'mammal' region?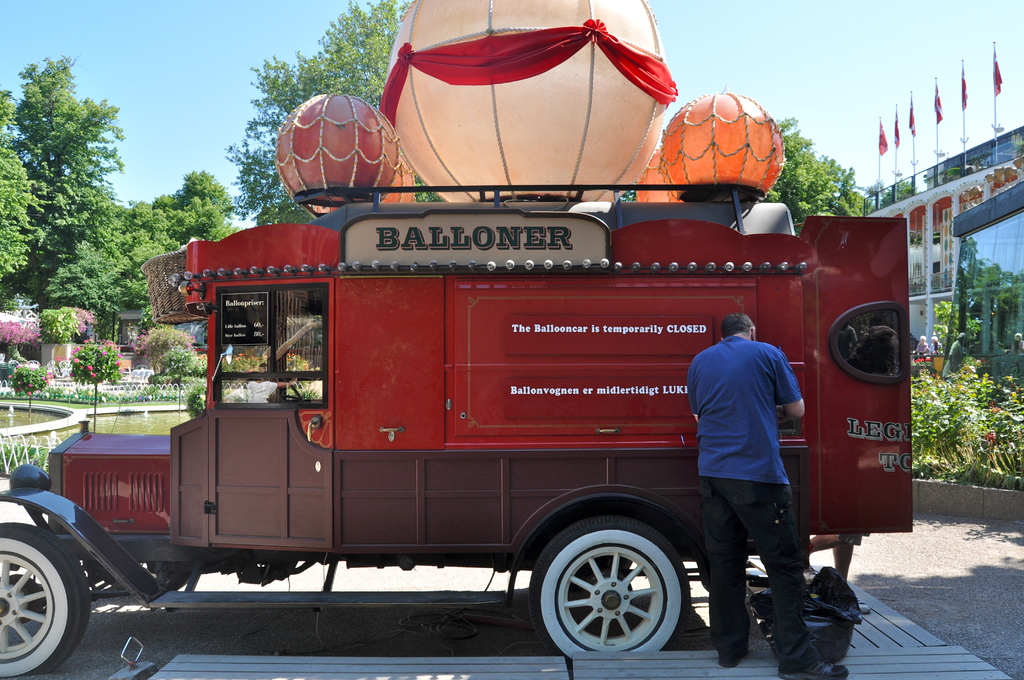
684:315:802:679
